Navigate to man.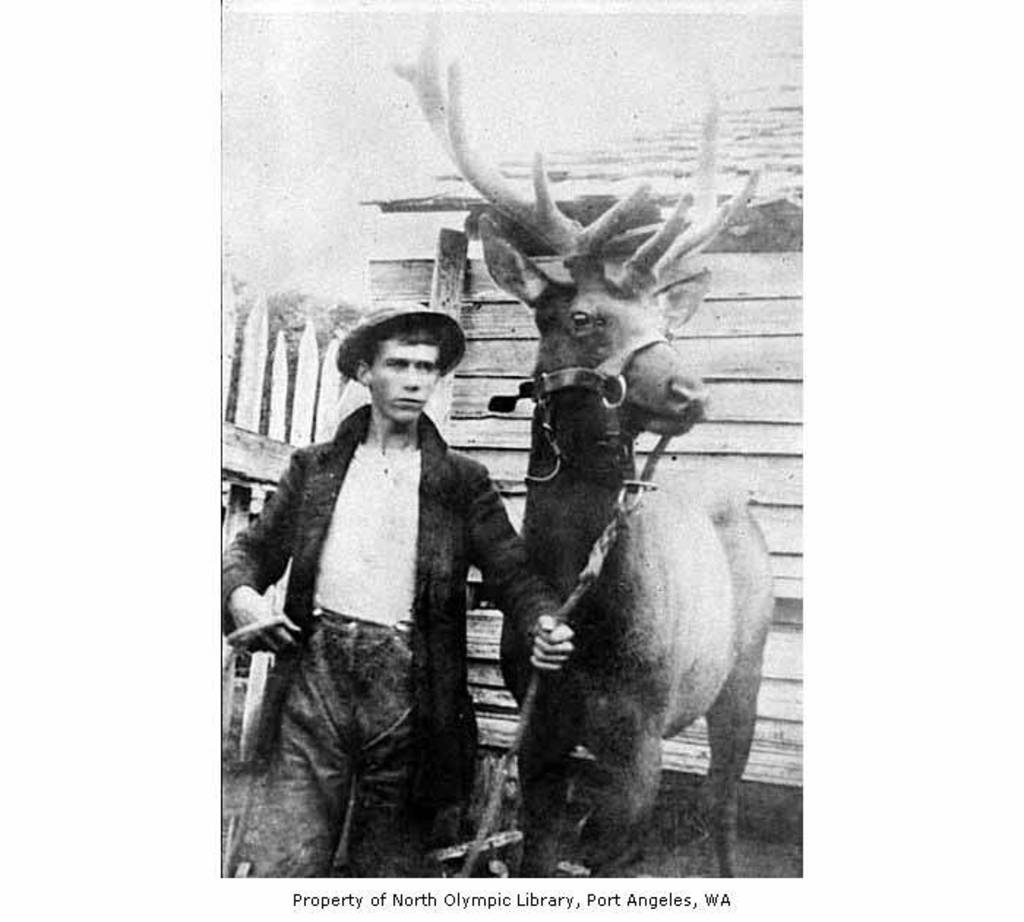
Navigation target: x1=214, y1=291, x2=571, y2=885.
